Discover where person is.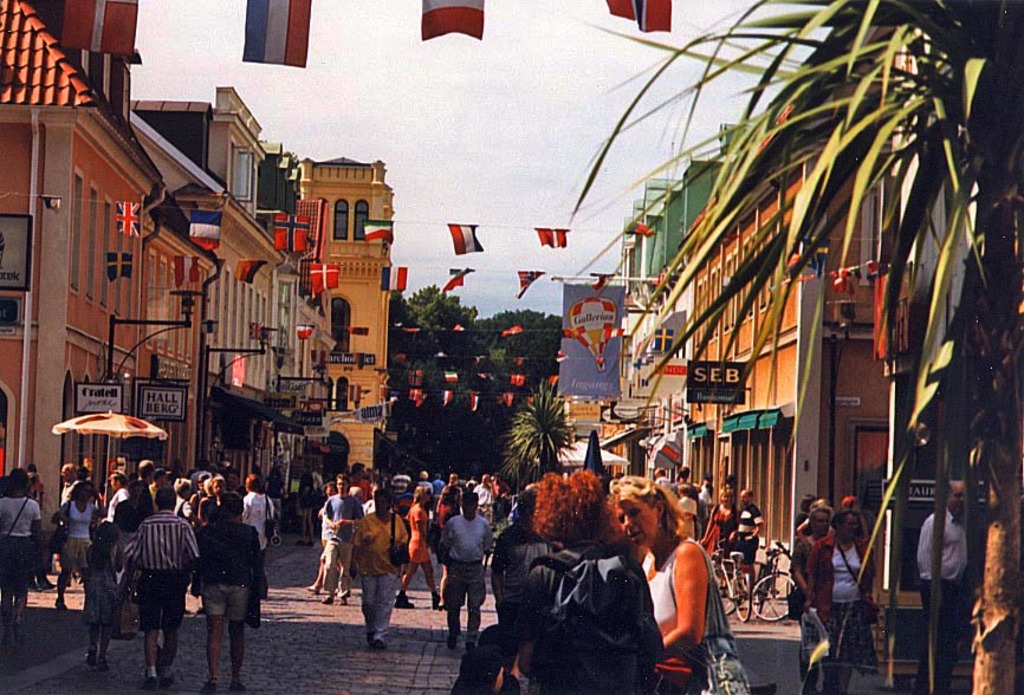
Discovered at [610, 474, 704, 694].
